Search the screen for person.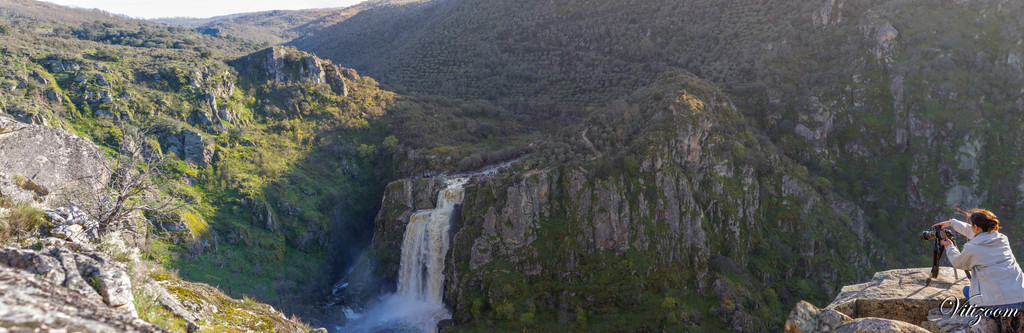
Found at [932,203,1023,325].
